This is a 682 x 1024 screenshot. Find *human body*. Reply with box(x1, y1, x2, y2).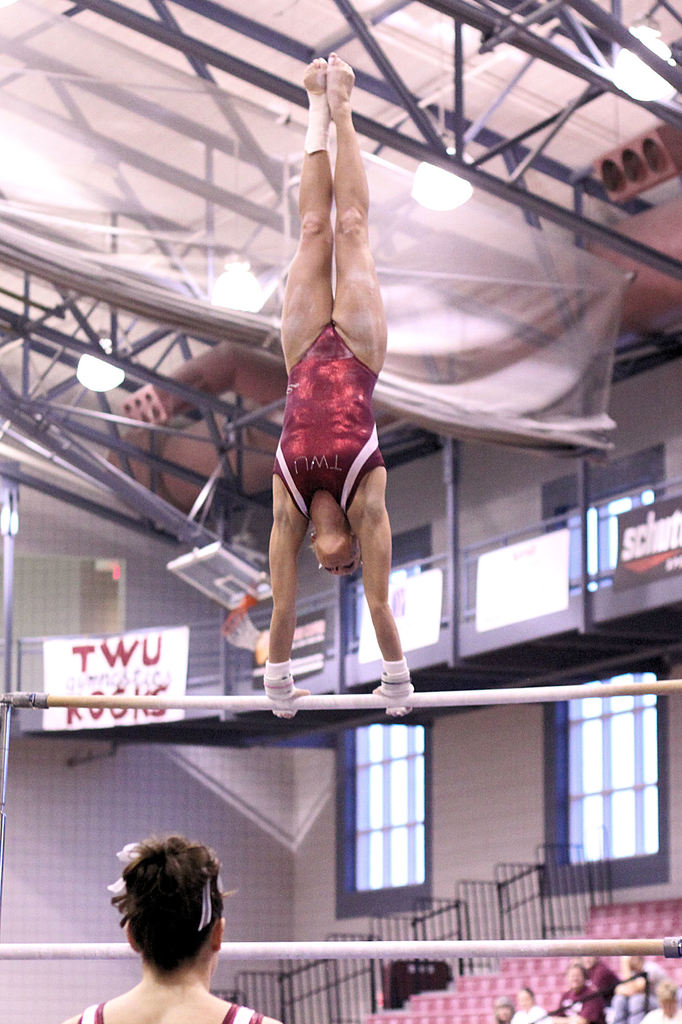
box(65, 977, 280, 1023).
